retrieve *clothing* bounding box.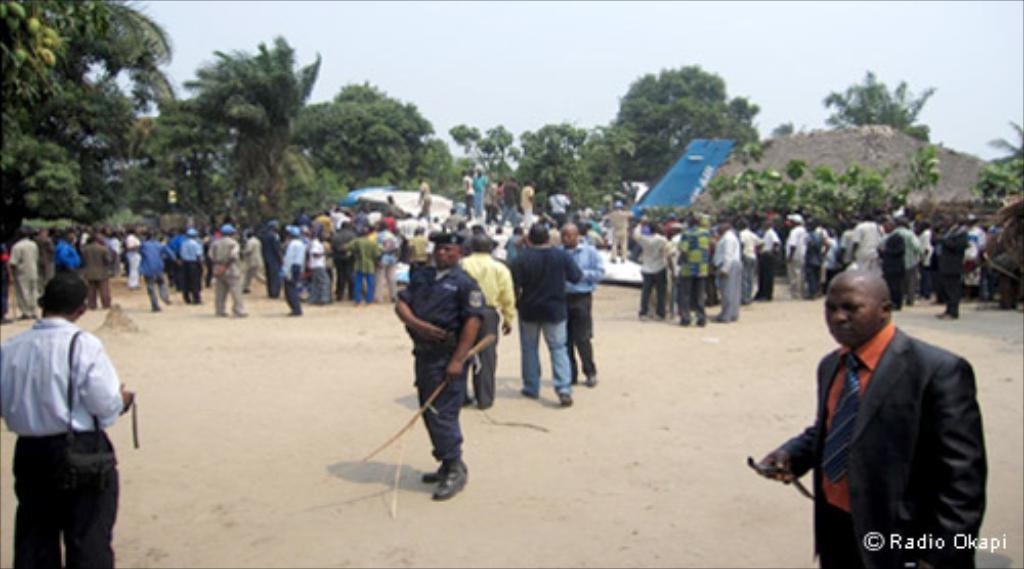
Bounding box: [left=633, top=235, right=674, bottom=315].
